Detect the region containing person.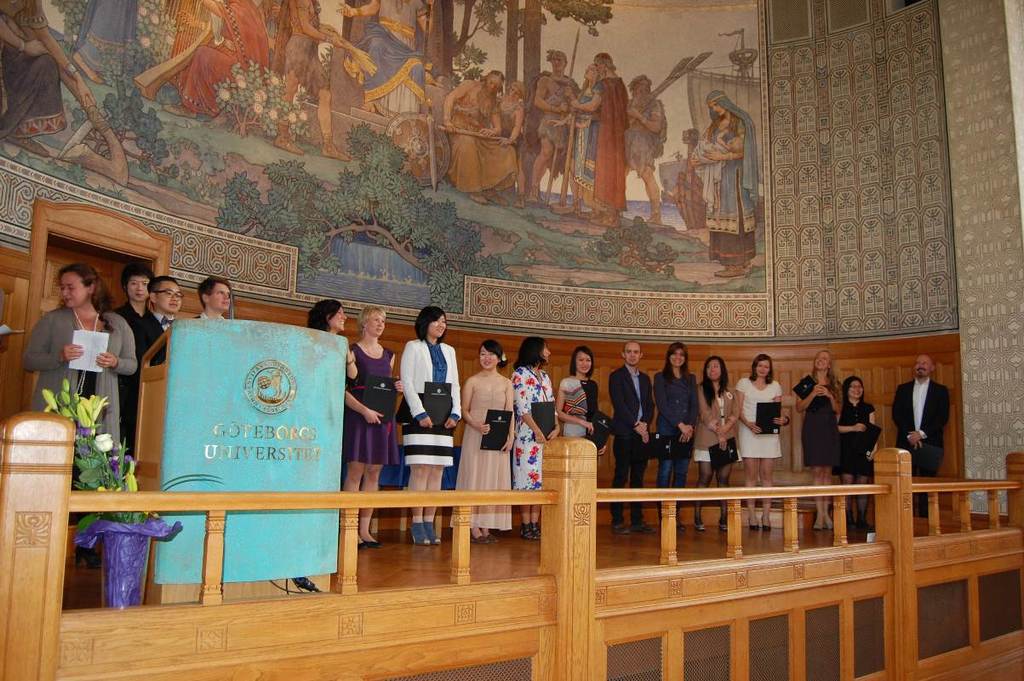
<bbox>332, 0, 433, 117</bbox>.
